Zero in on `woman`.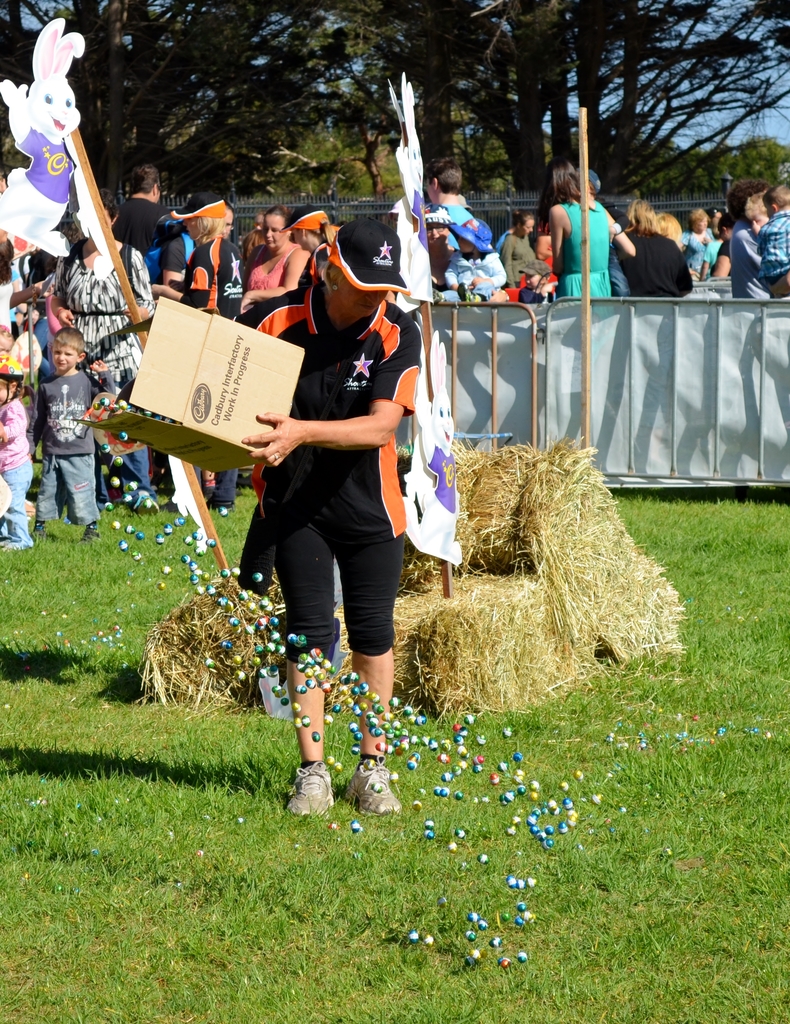
Zeroed in: BBox(148, 189, 240, 518).
